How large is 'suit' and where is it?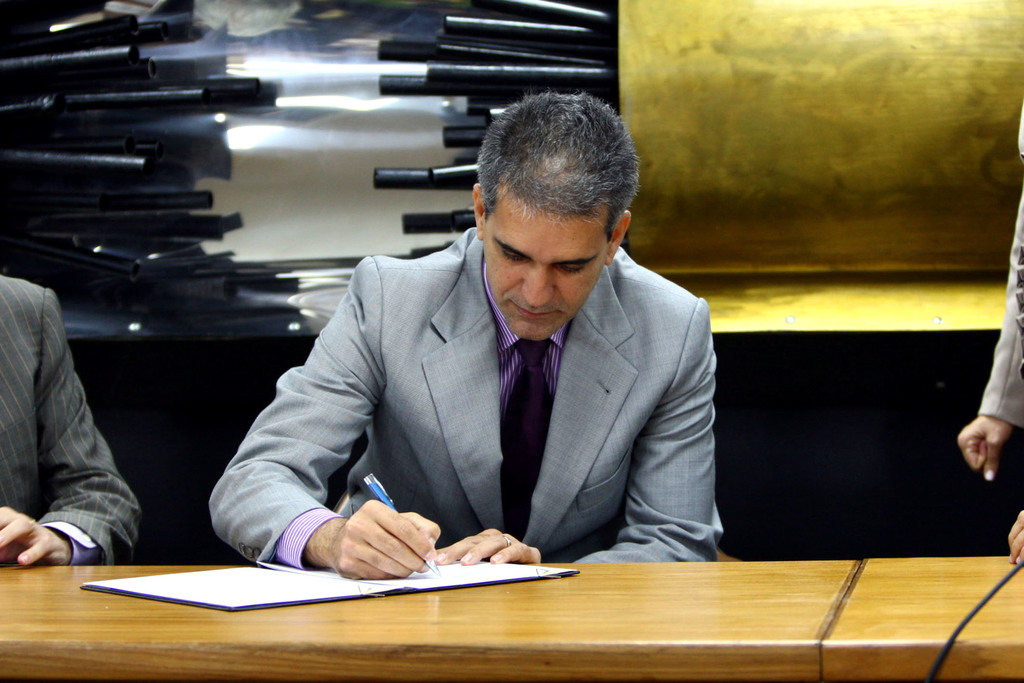
Bounding box: [x1=260, y1=195, x2=758, y2=563].
